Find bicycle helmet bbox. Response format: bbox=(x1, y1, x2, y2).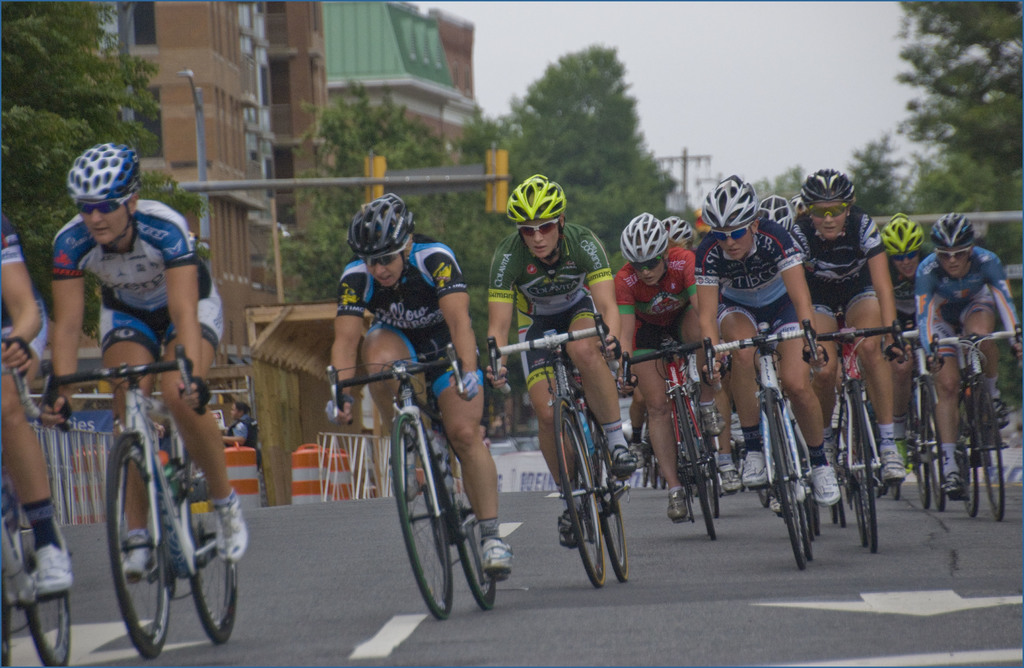
bbox=(760, 195, 789, 234).
